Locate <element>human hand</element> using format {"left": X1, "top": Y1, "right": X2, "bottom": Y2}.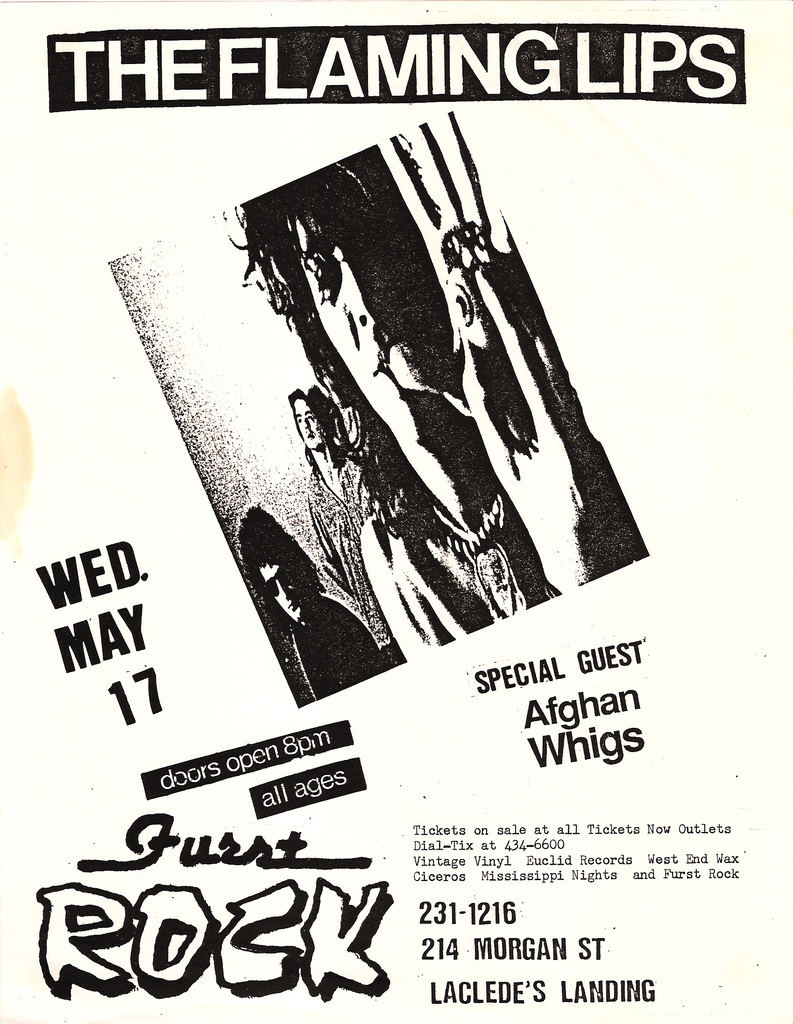
{"left": 458, "top": 269, "right": 598, "bottom": 557}.
